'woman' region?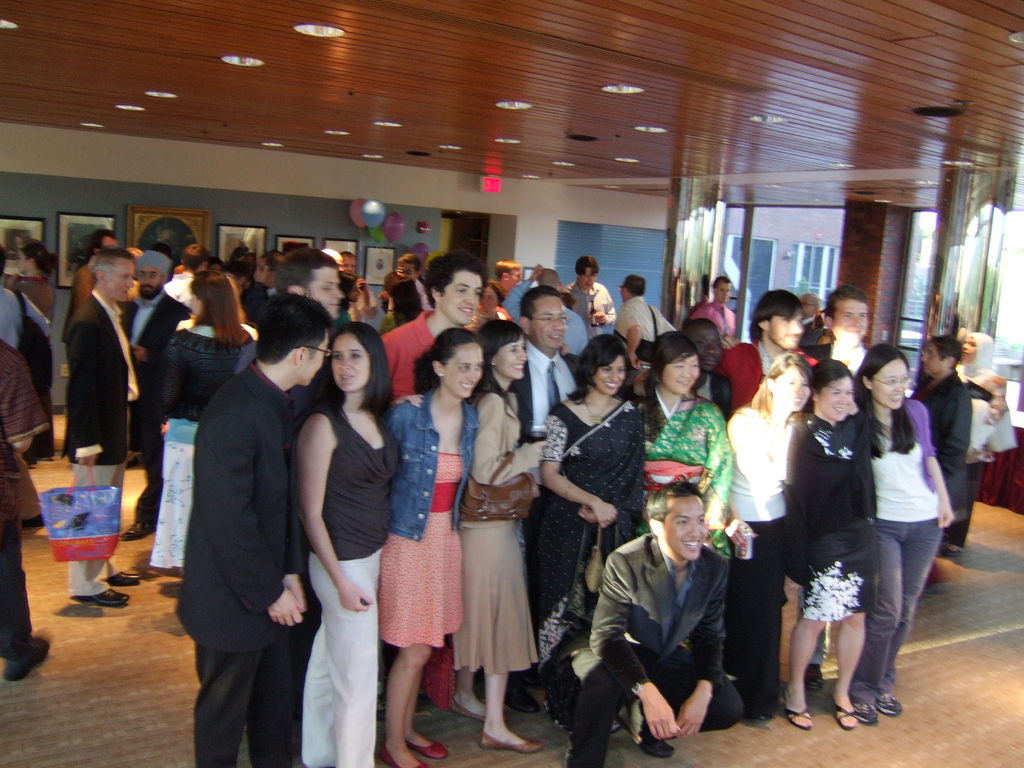
left=516, top=326, right=644, bottom=733
